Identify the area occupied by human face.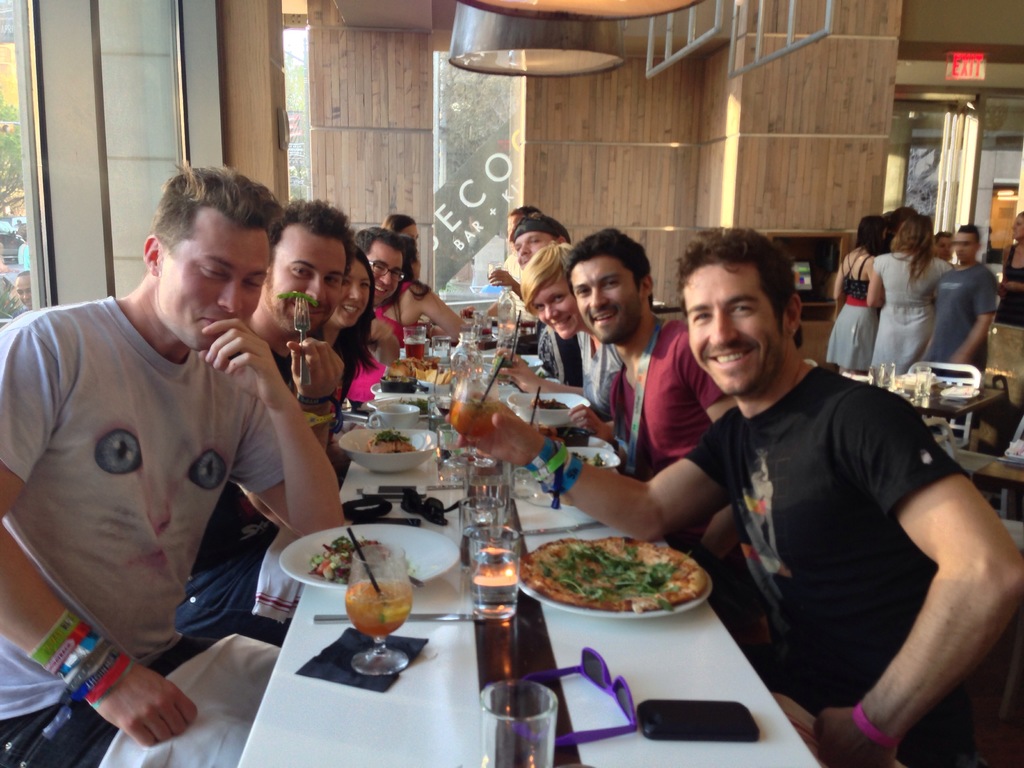
Area: [692, 260, 788, 396].
